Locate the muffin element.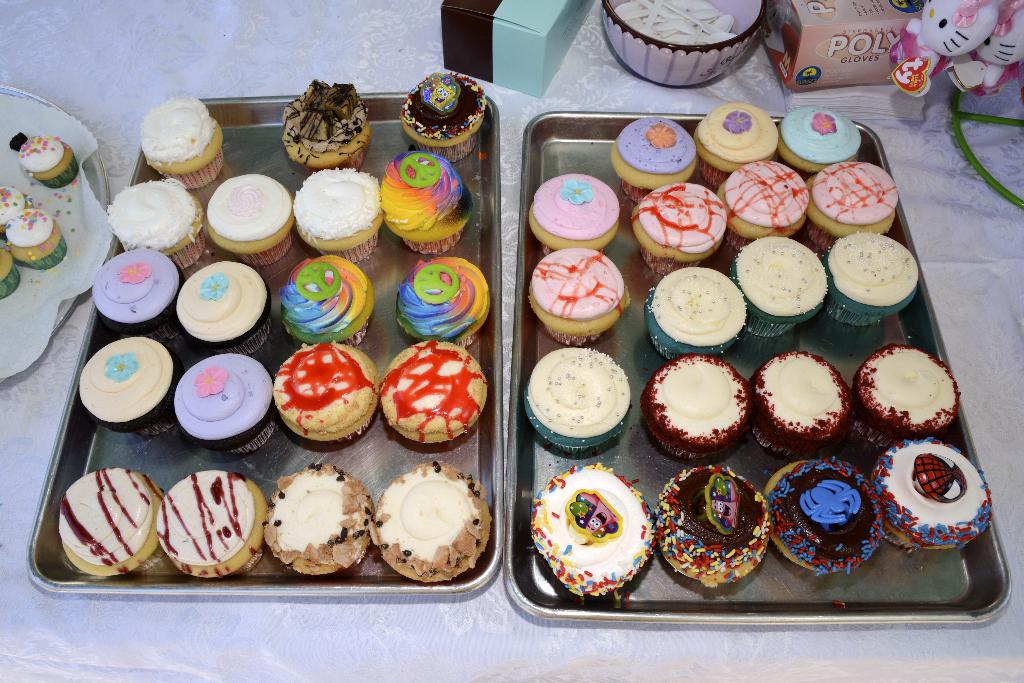
Element bbox: 72/337/180/437.
